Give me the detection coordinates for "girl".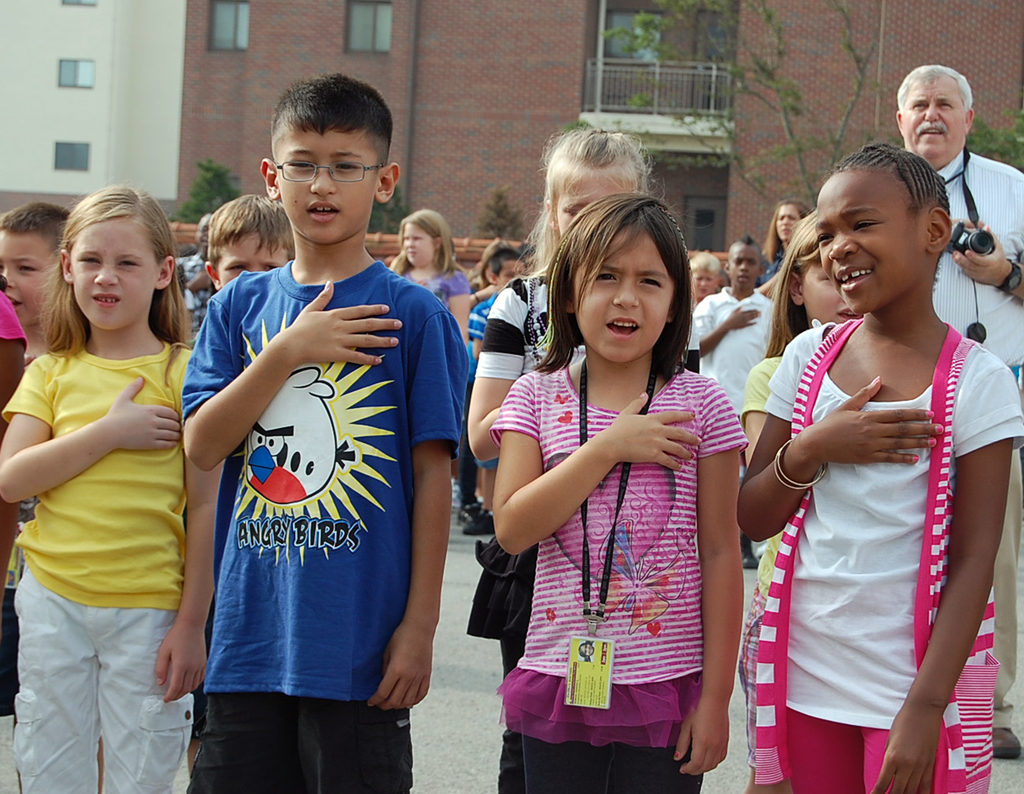
locate(492, 185, 746, 793).
